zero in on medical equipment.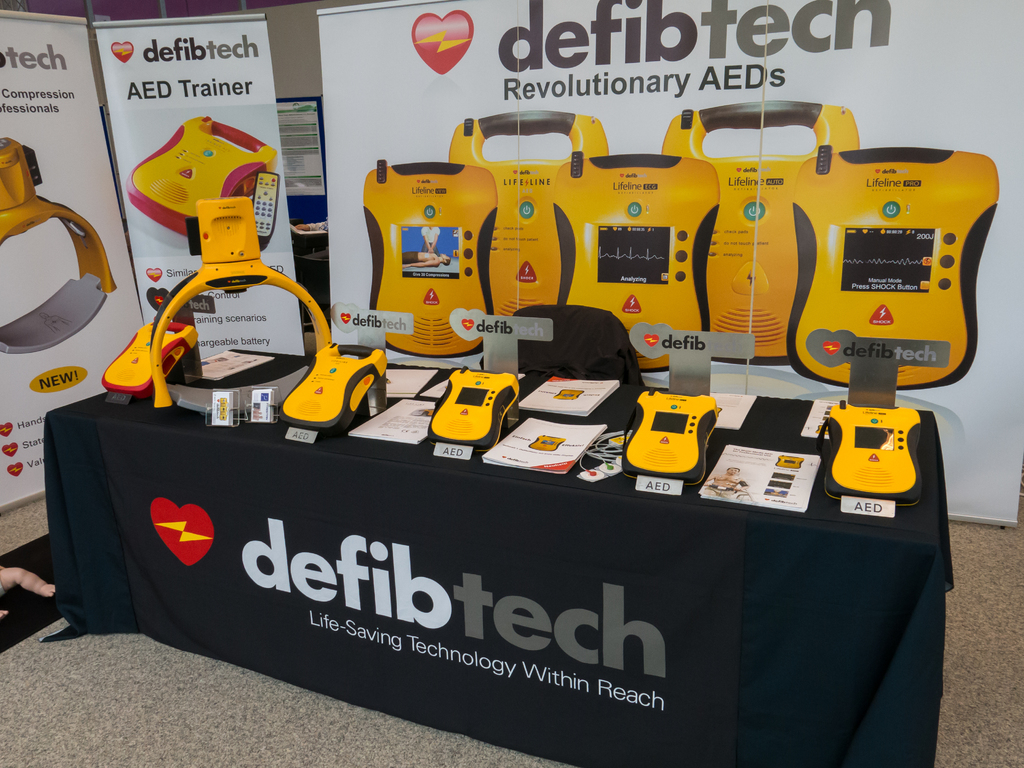
Zeroed in: 739 480 751 486.
